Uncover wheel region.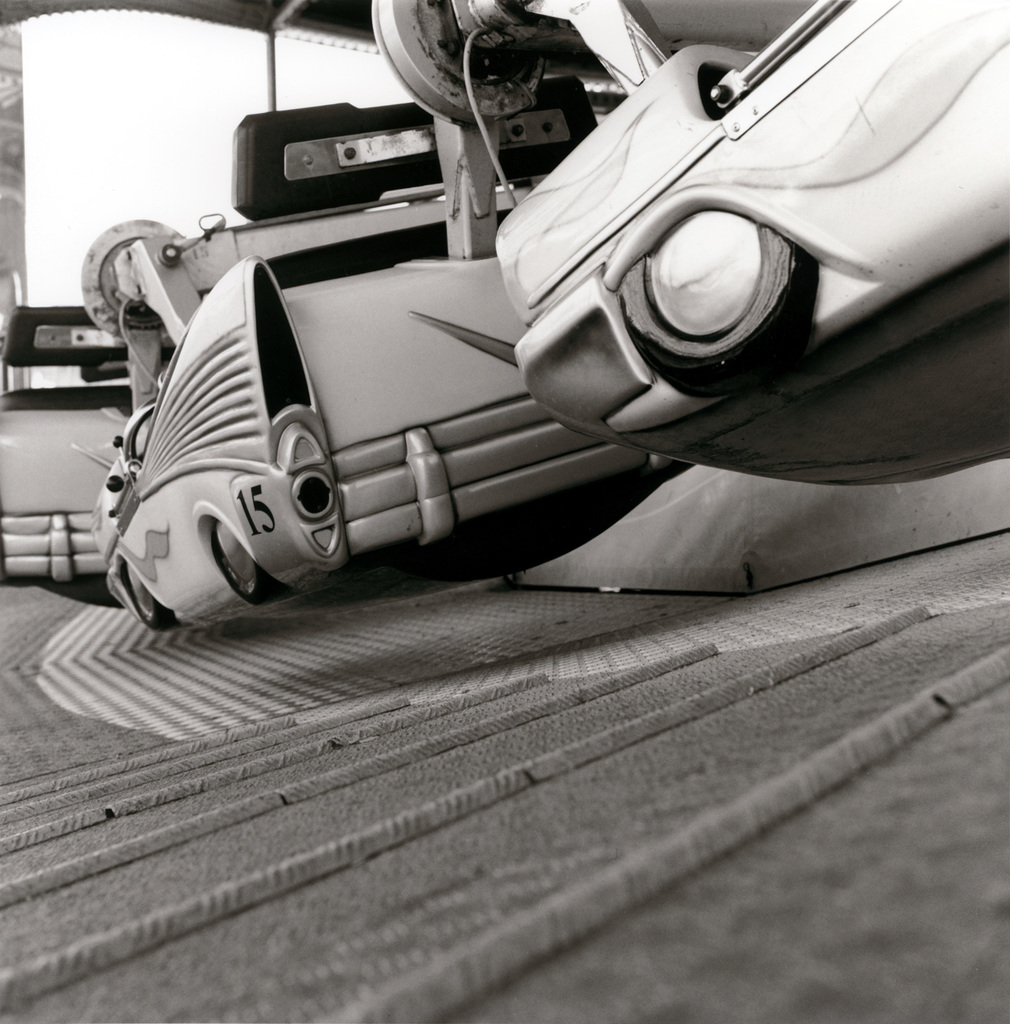
Uncovered: 124:559:193:629.
